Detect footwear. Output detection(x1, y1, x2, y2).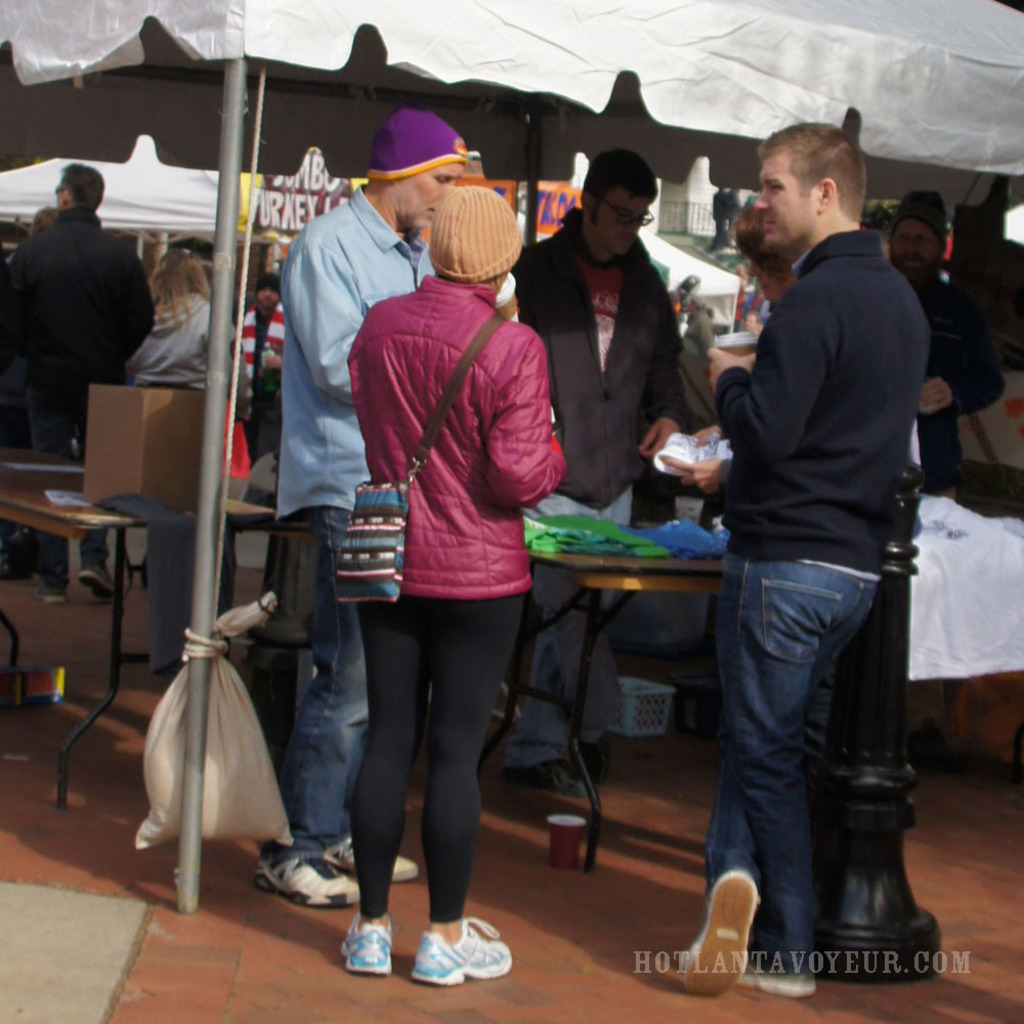
detection(29, 573, 80, 607).
